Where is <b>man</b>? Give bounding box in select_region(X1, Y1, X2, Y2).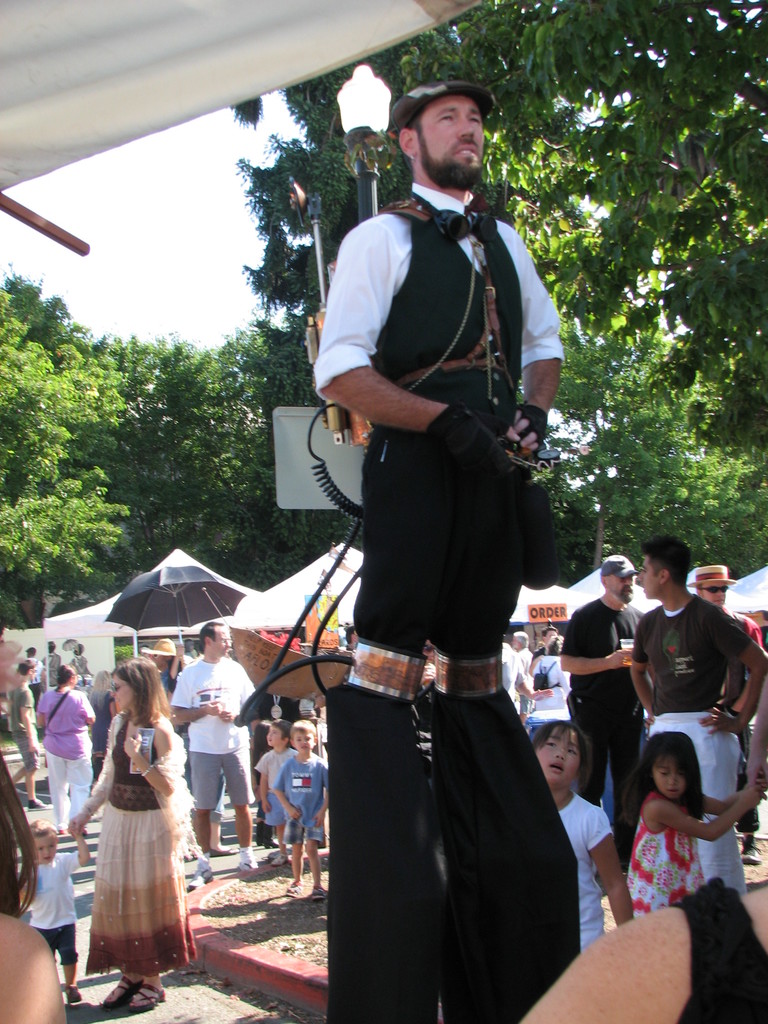
select_region(554, 556, 644, 865).
